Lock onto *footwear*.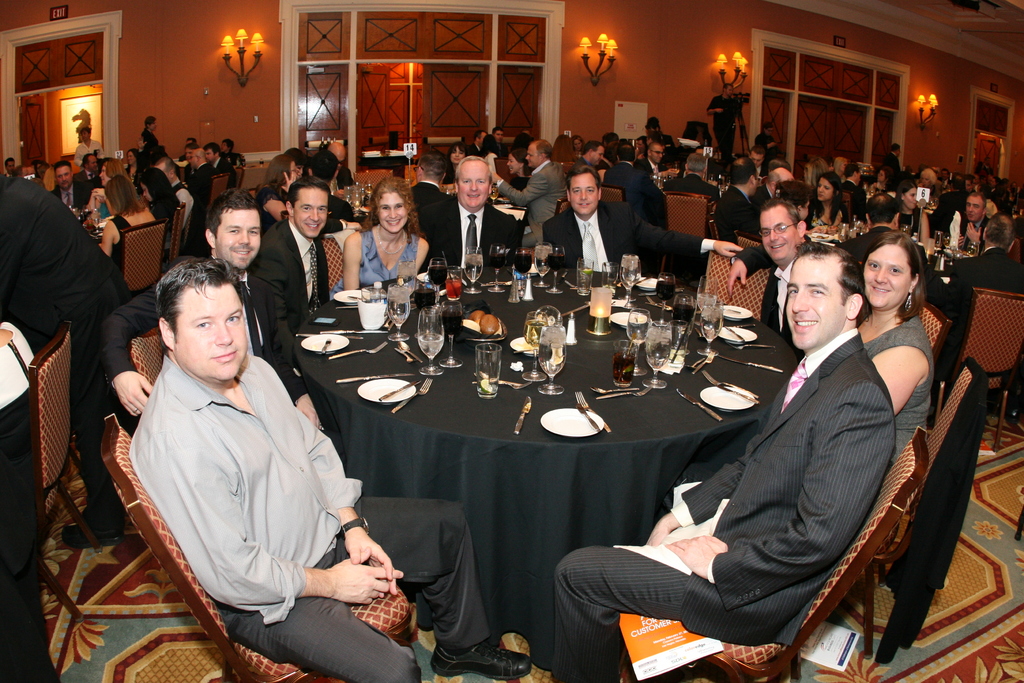
Locked: rect(60, 517, 124, 548).
